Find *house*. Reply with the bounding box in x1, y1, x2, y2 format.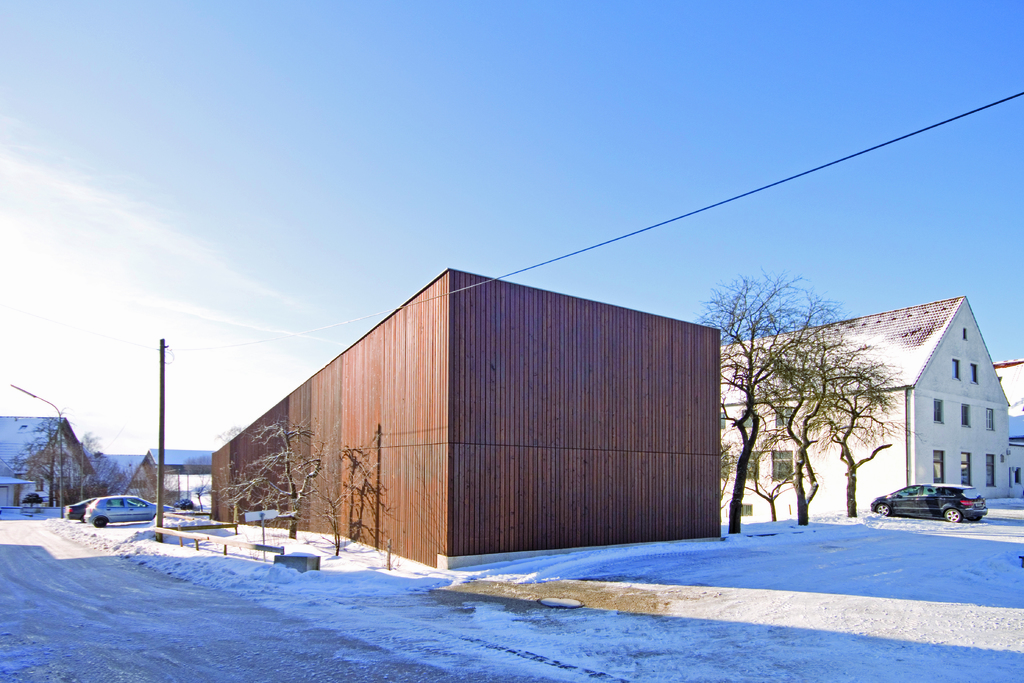
0, 415, 88, 520.
